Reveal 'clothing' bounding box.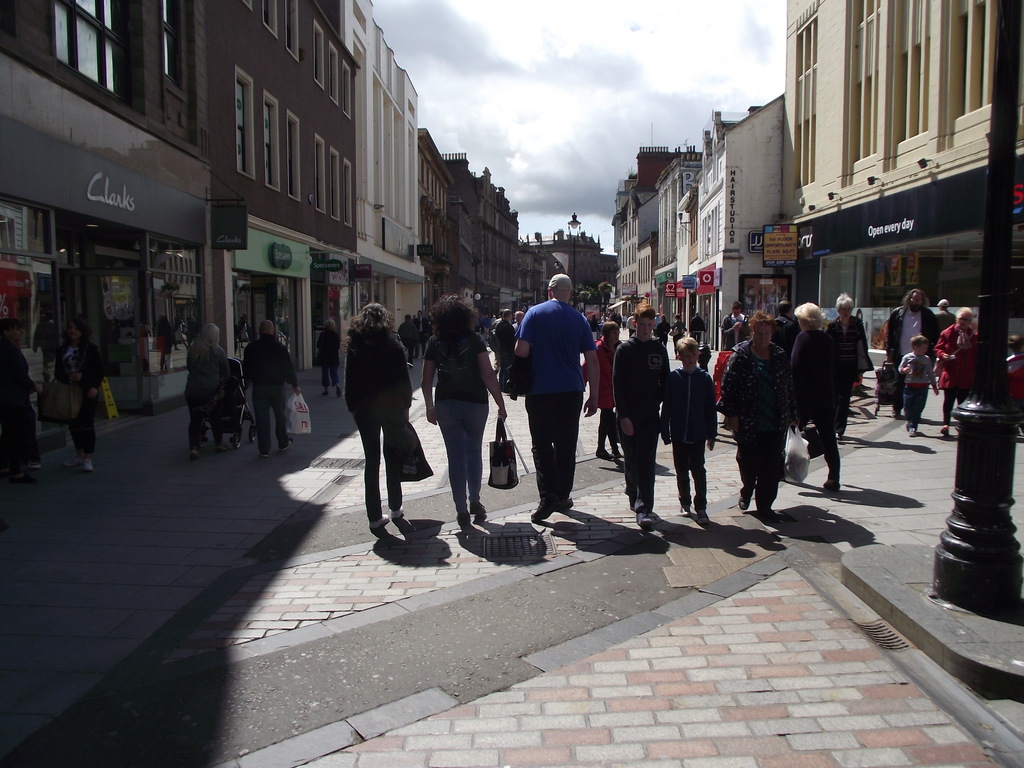
Revealed: 245, 328, 303, 452.
